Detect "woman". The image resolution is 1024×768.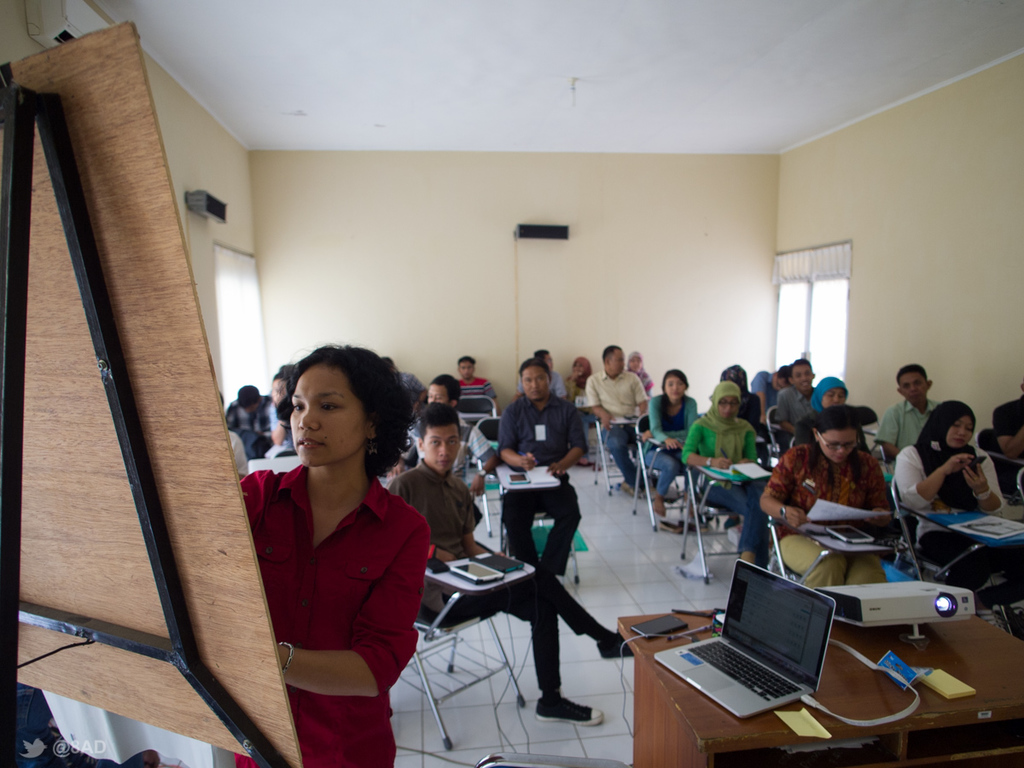
box=[626, 349, 654, 399].
